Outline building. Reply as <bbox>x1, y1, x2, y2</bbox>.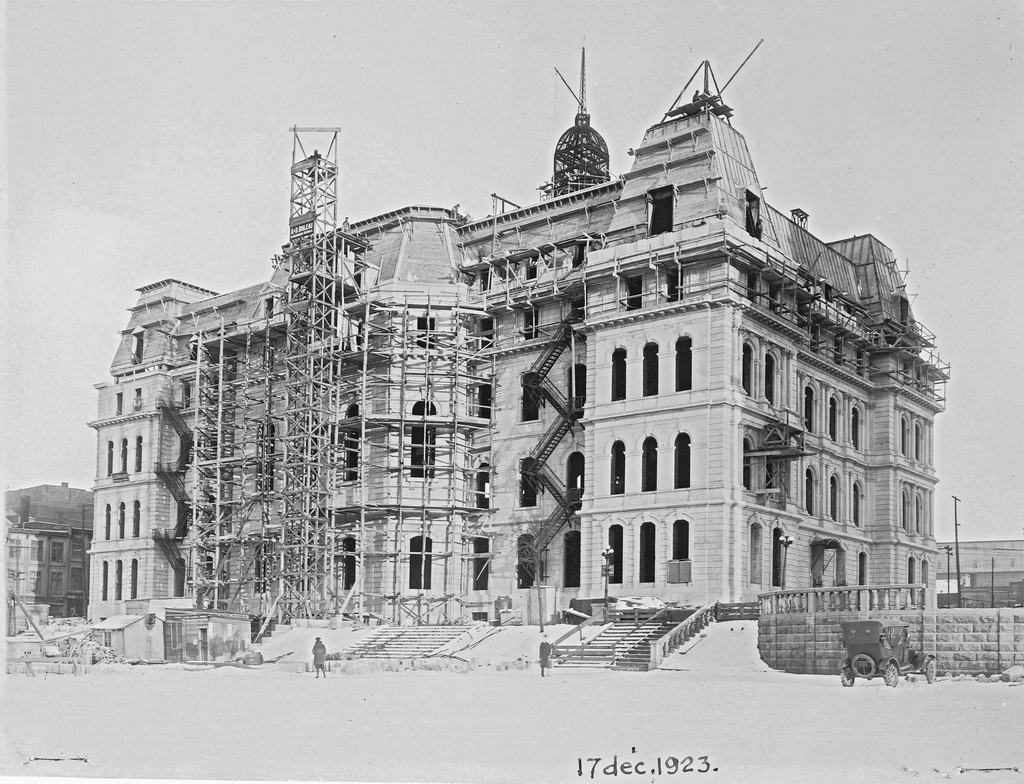
<bbox>1, 500, 92, 637</bbox>.
